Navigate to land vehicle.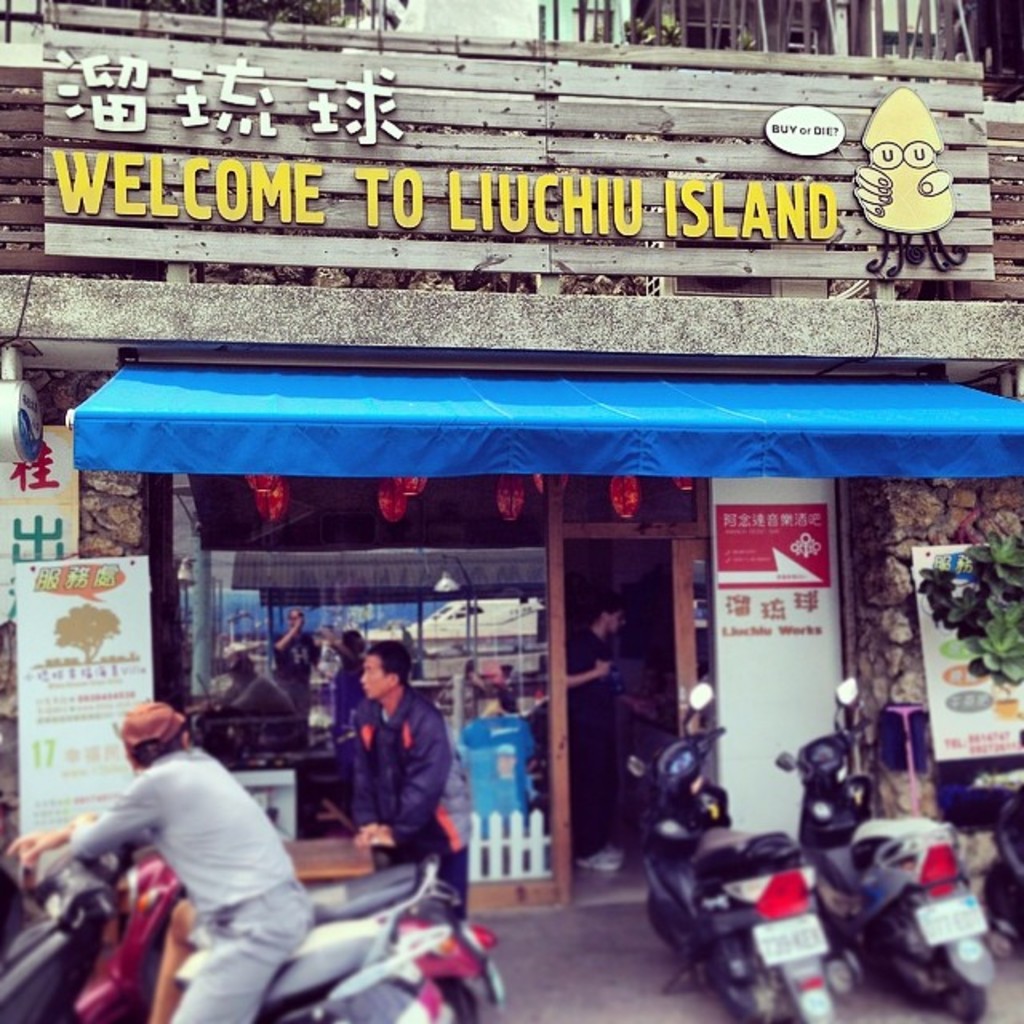
Navigation target: [72,859,504,1021].
